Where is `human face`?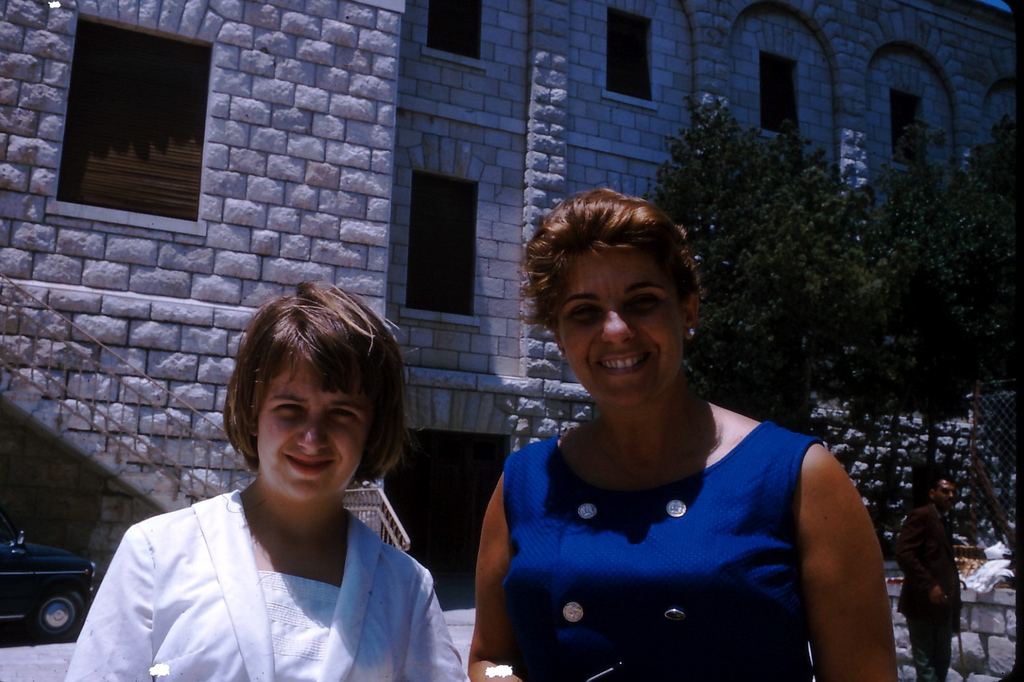
region(556, 250, 685, 412).
